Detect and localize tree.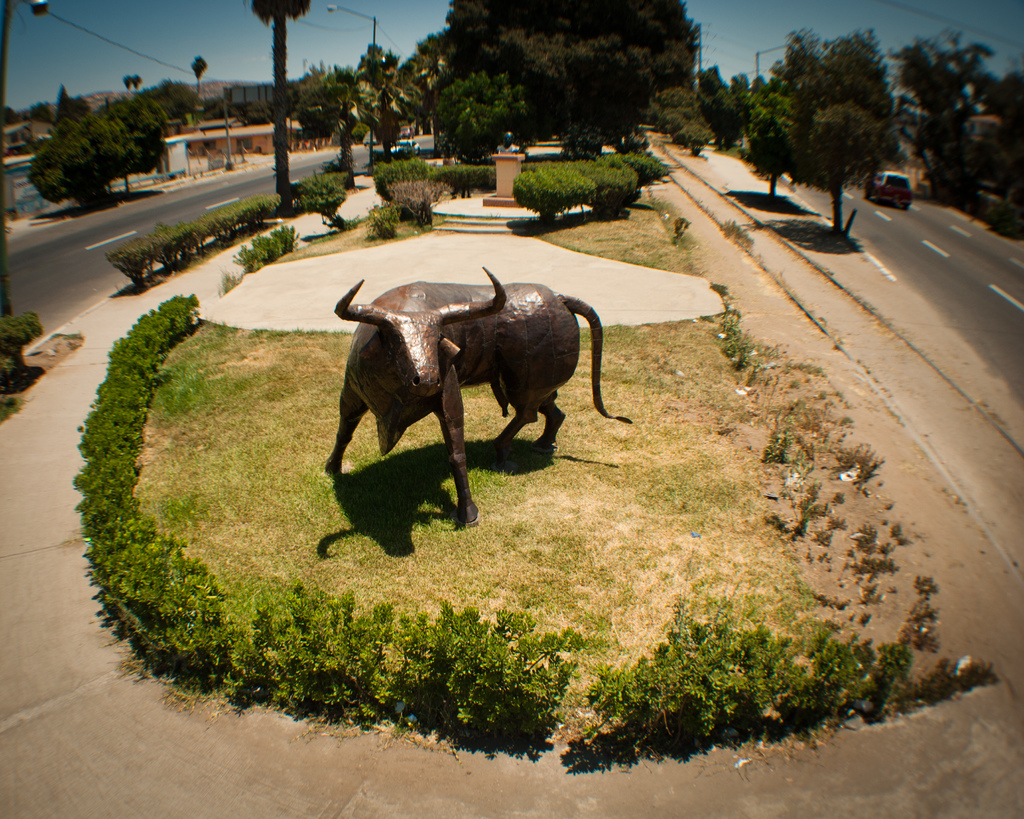
Localized at (462, 67, 516, 168).
